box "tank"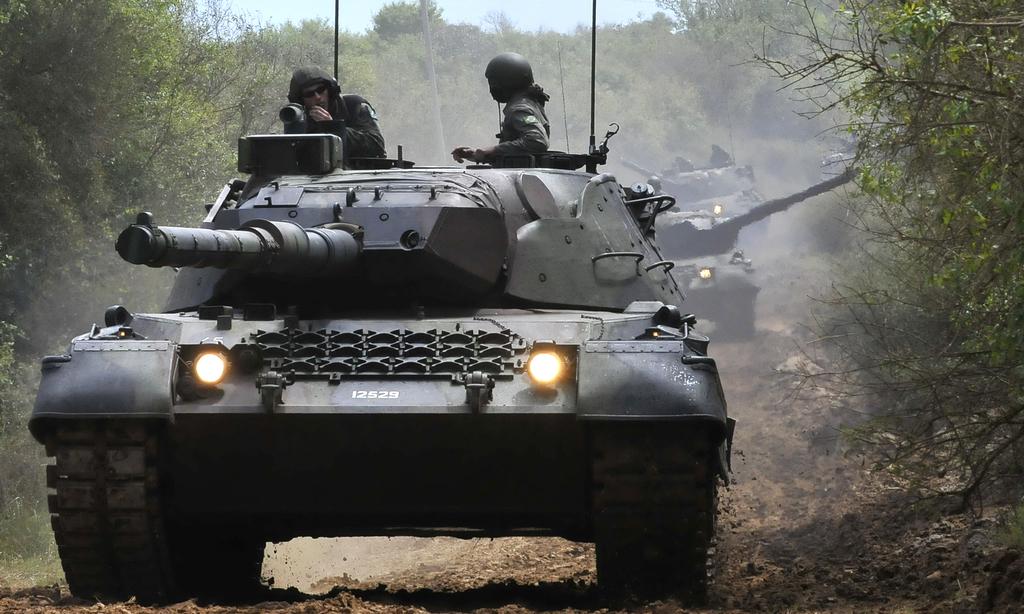
(641, 160, 858, 344)
